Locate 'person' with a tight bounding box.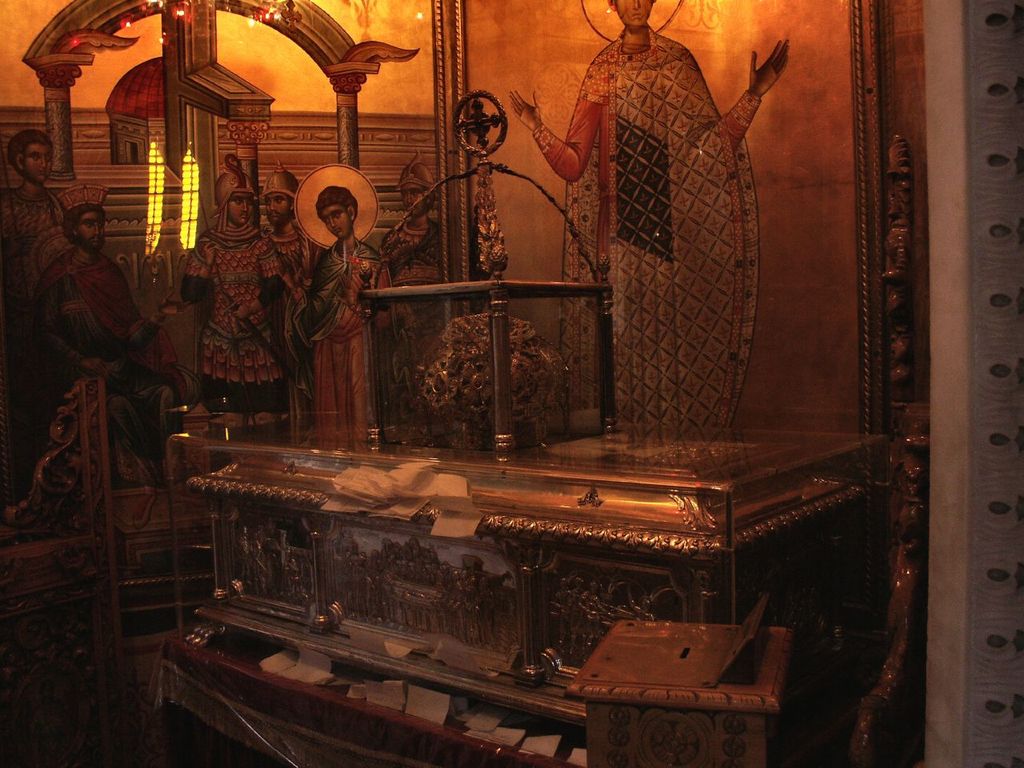
Rect(277, 182, 387, 447).
